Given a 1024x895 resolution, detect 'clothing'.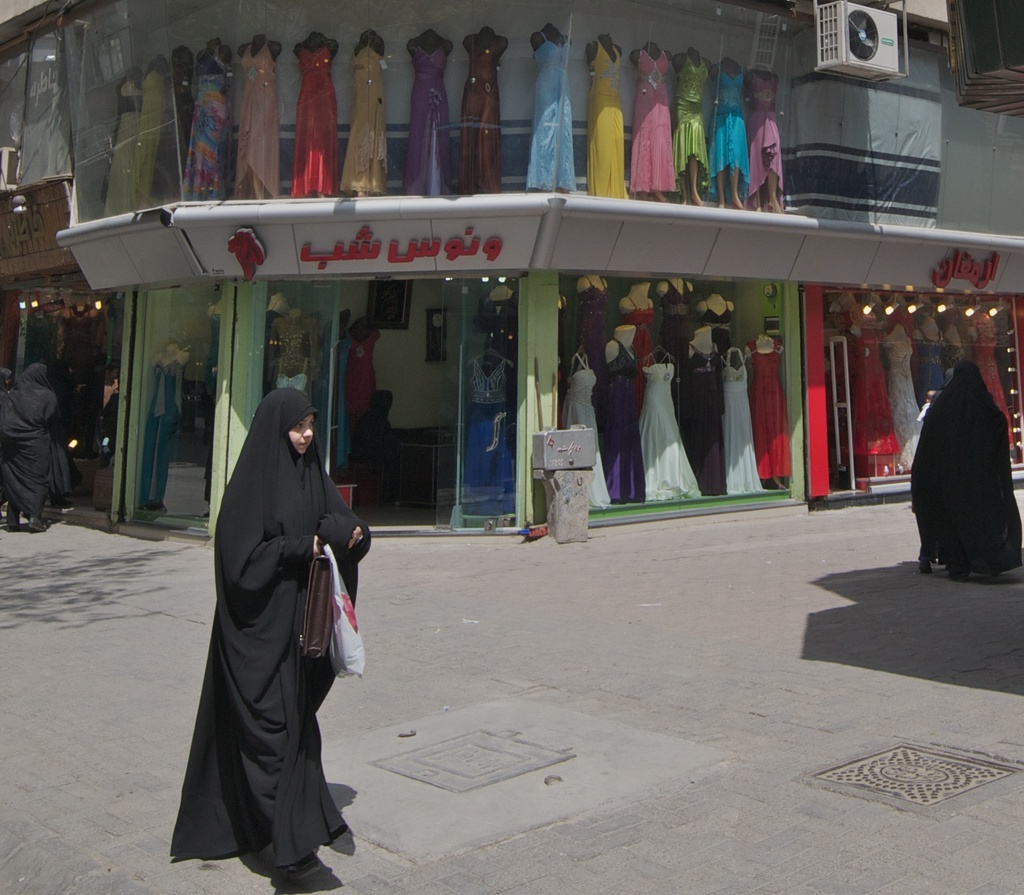
bbox(405, 40, 448, 193).
